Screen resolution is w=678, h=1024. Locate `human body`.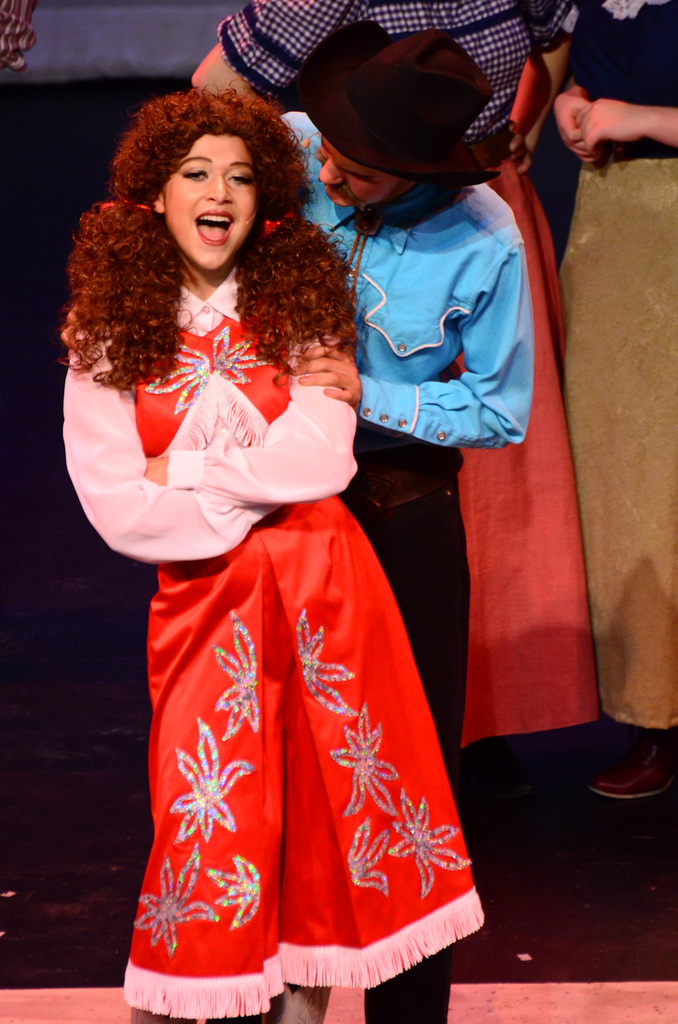
rect(191, 0, 602, 975).
